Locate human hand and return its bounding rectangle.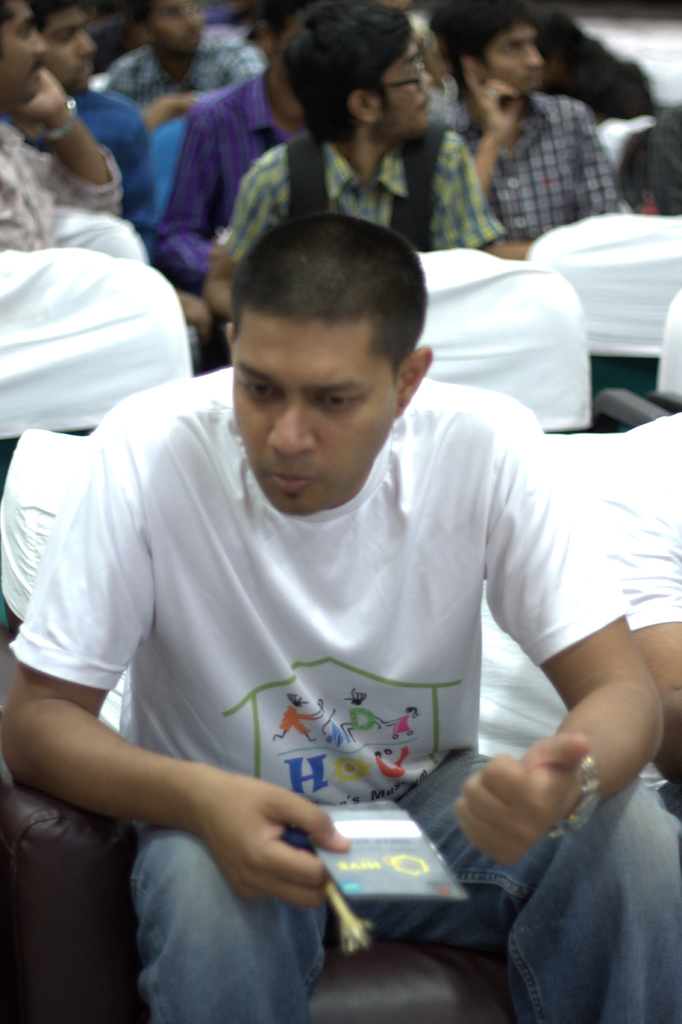
left=159, top=88, right=202, bottom=118.
